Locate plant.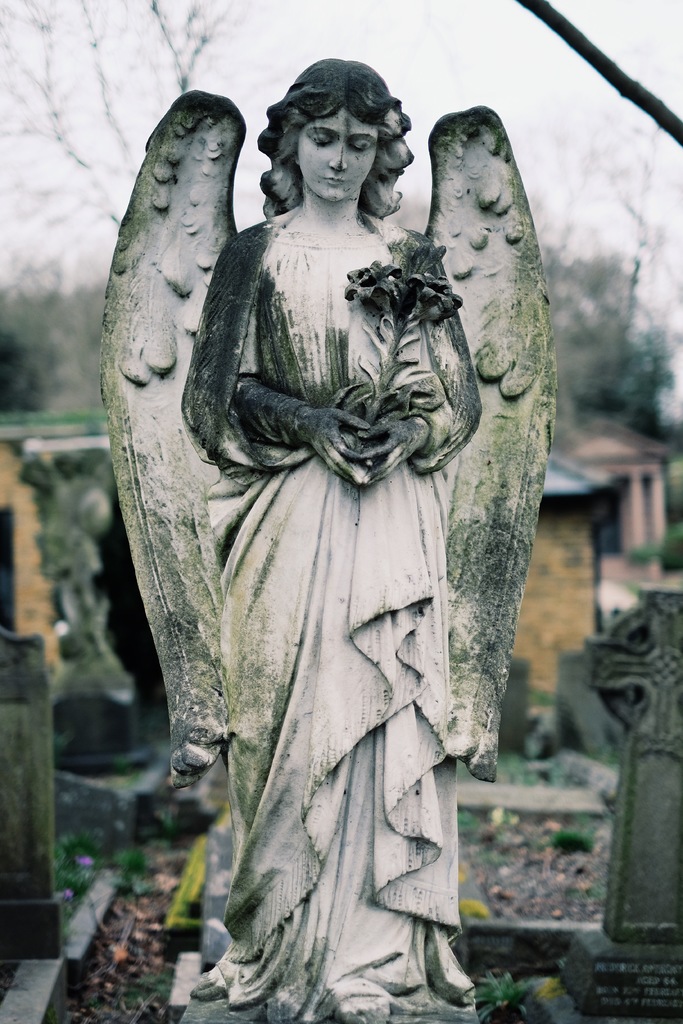
Bounding box: BBox(103, 767, 144, 801).
